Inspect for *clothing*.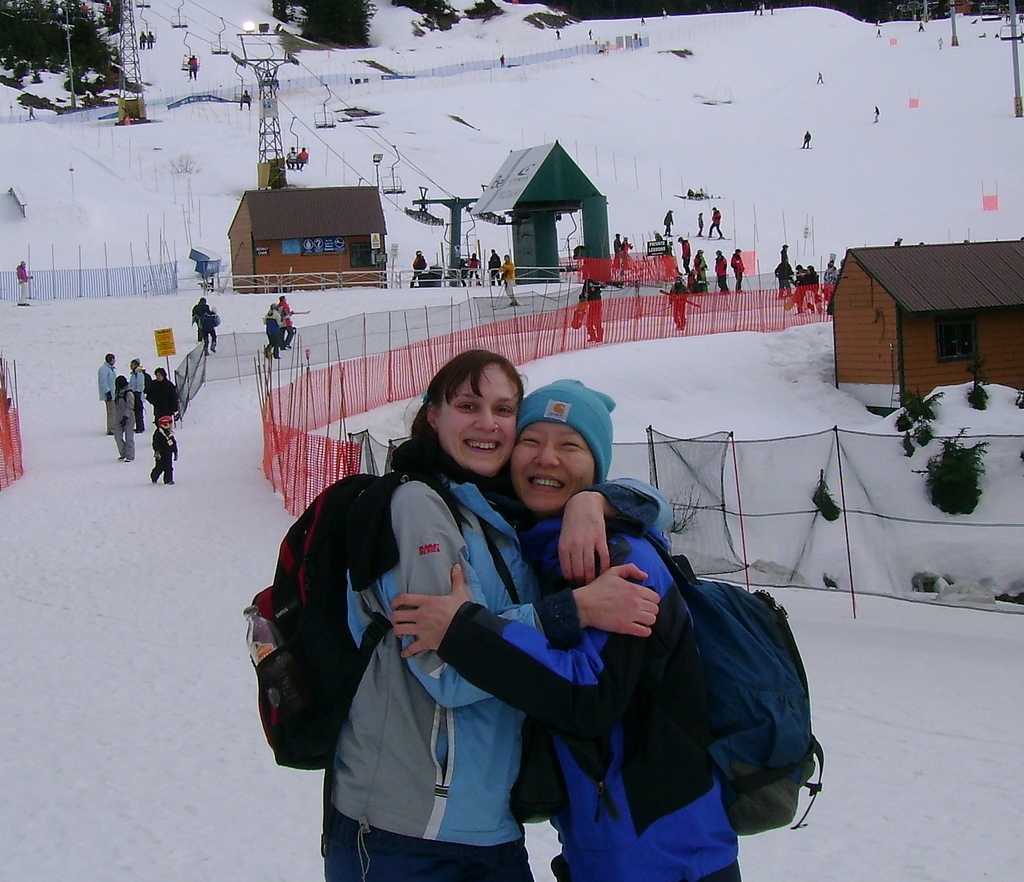
Inspection: pyautogui.locateOnScreen(486, 253, 504, 284).
